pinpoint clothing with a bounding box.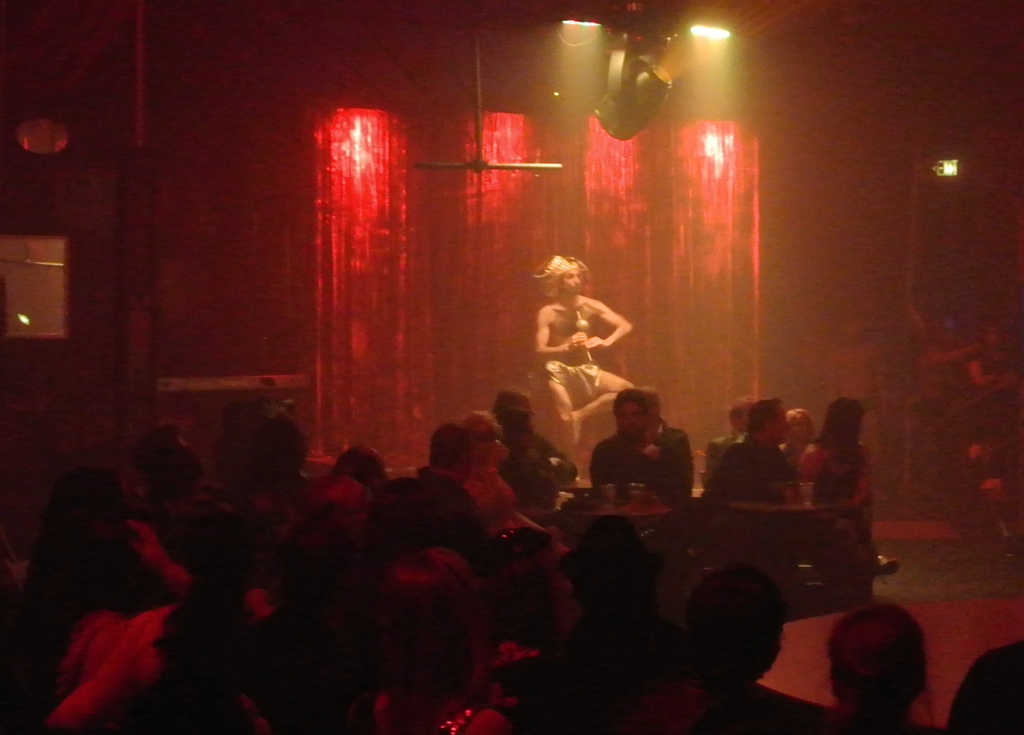
{"left": 533, "top": 363, "right": 598, "bottom": 409}.
